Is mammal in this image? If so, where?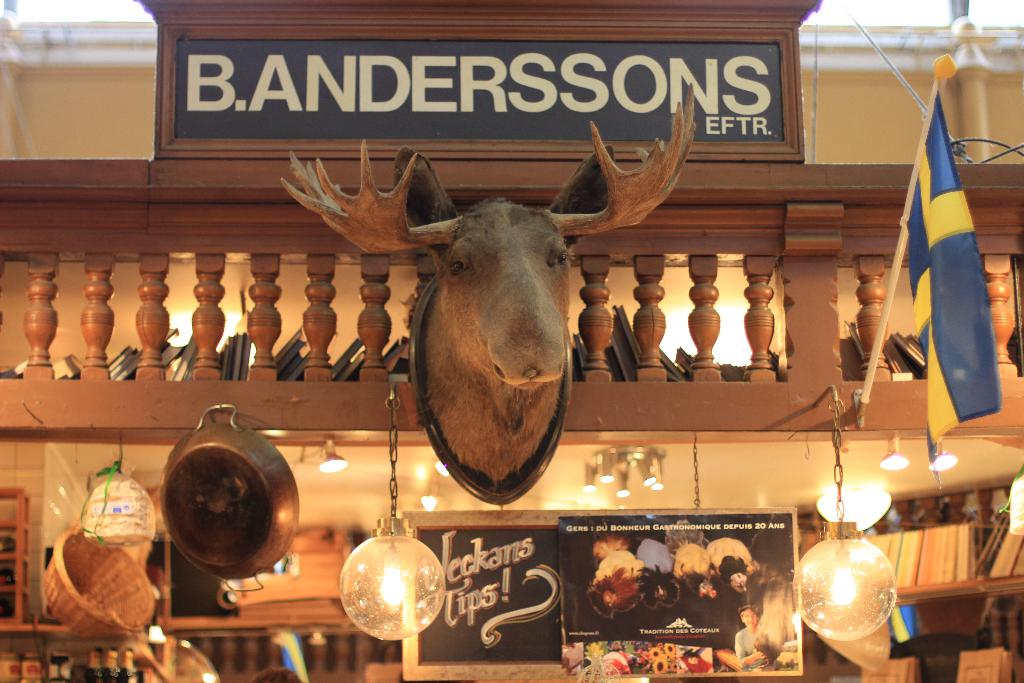
Yes, at (x1=287, y1=94, x2=701, y2=468).
